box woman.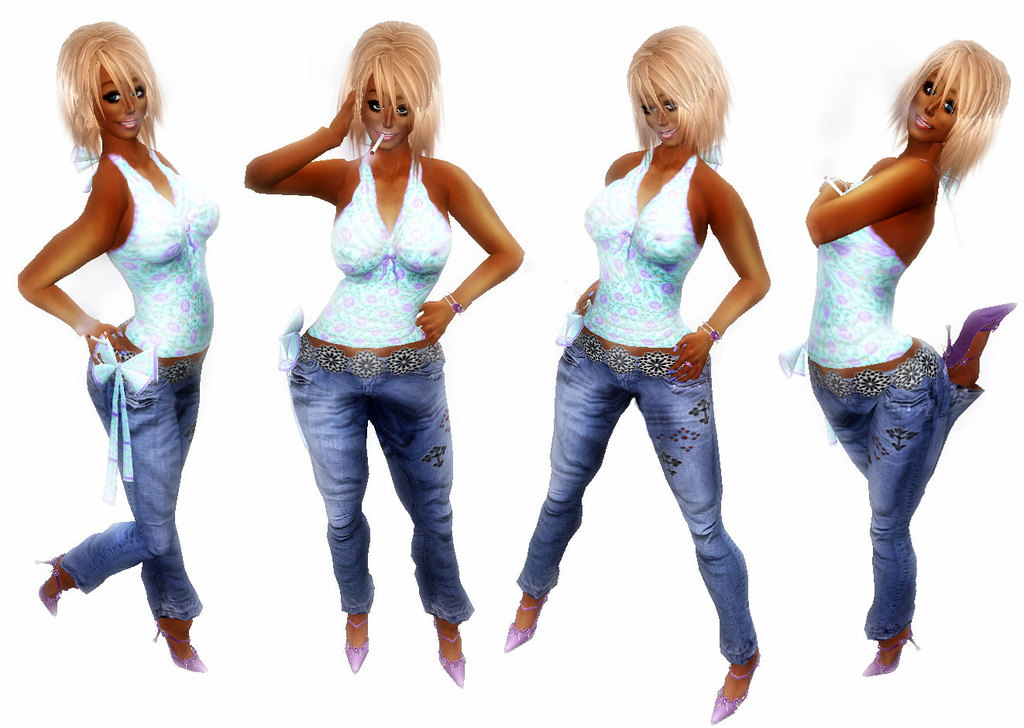
[x1=777, y1=38, x2=1016, y2=676].
